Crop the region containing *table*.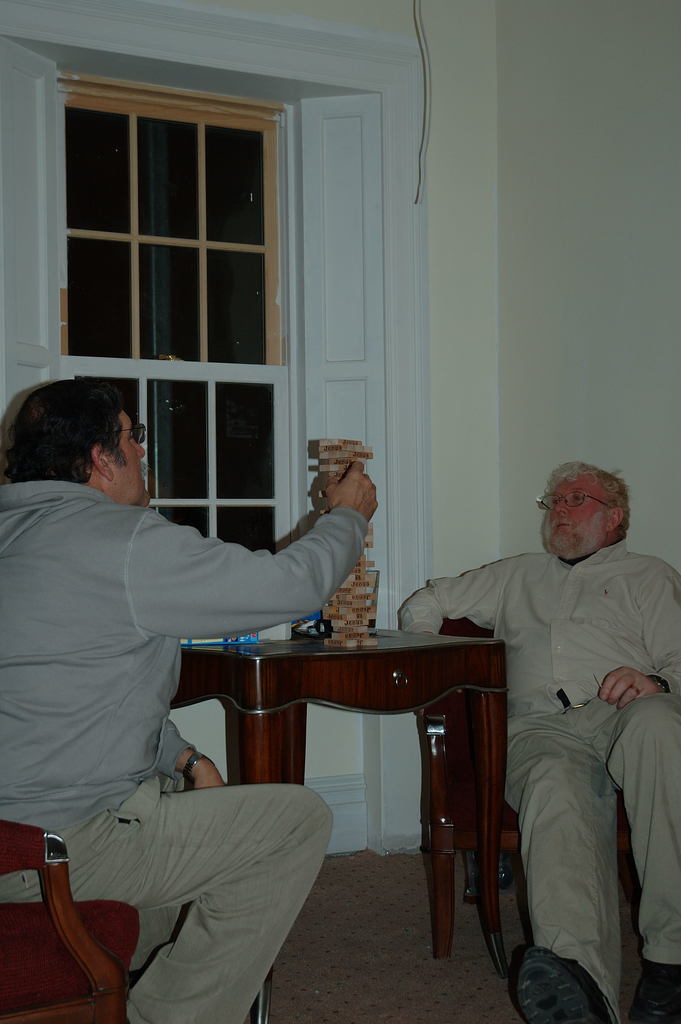
Crop region: 204,627,511,960.
